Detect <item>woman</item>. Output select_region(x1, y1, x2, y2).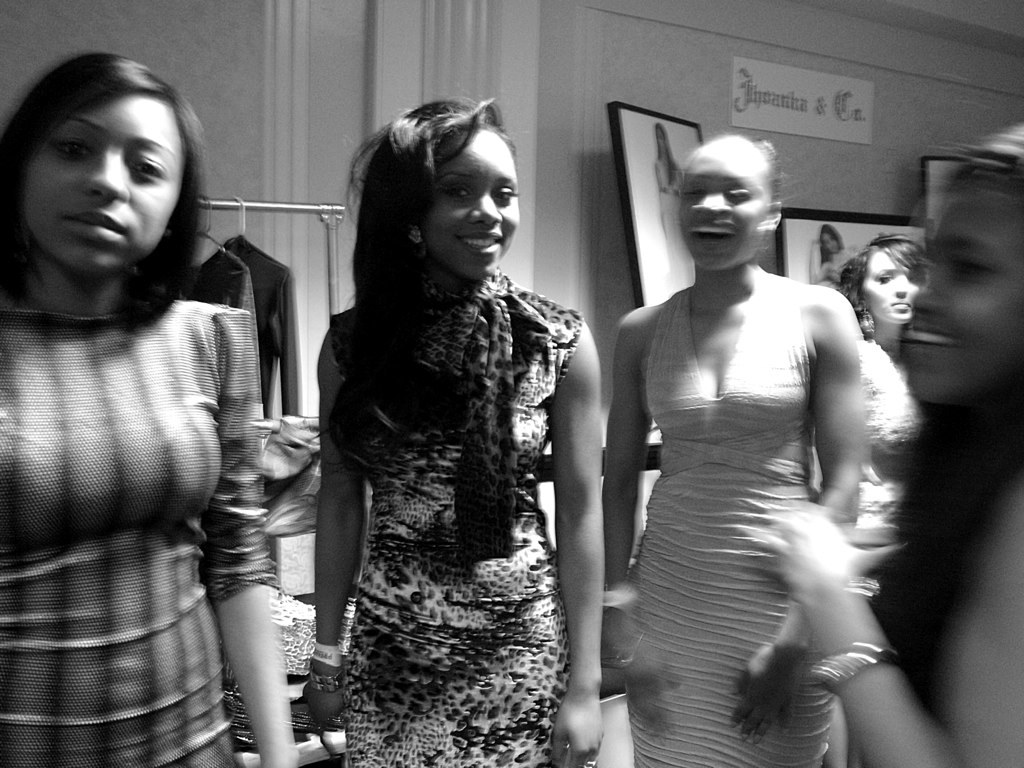
select_region(649, 120, 692, 292).
